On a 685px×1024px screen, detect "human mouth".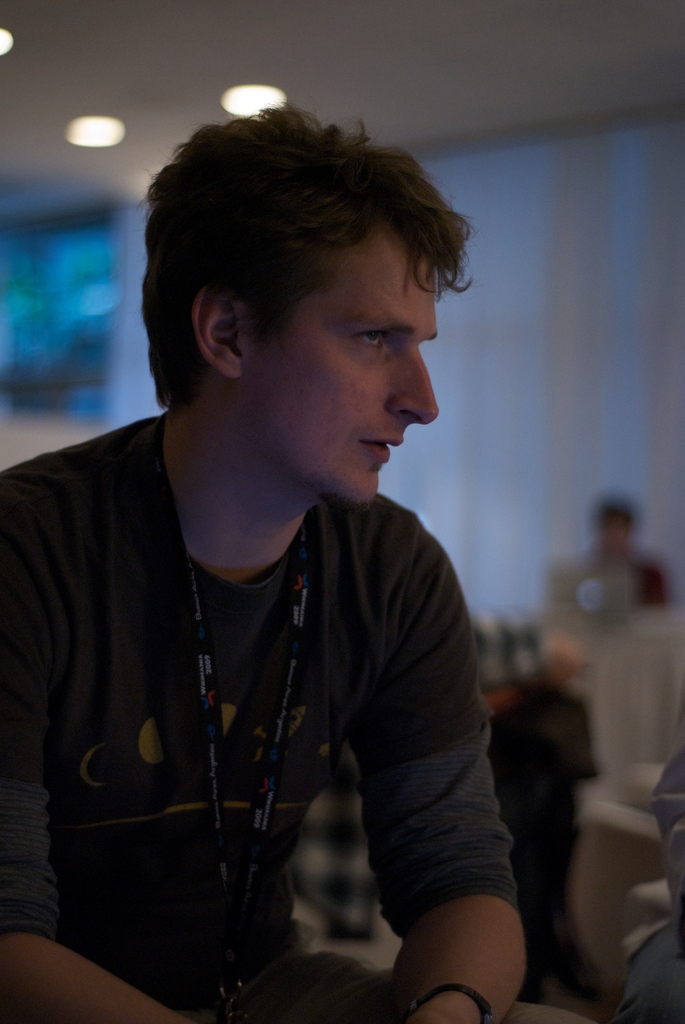
bbox(358, 434, 405, 463).
